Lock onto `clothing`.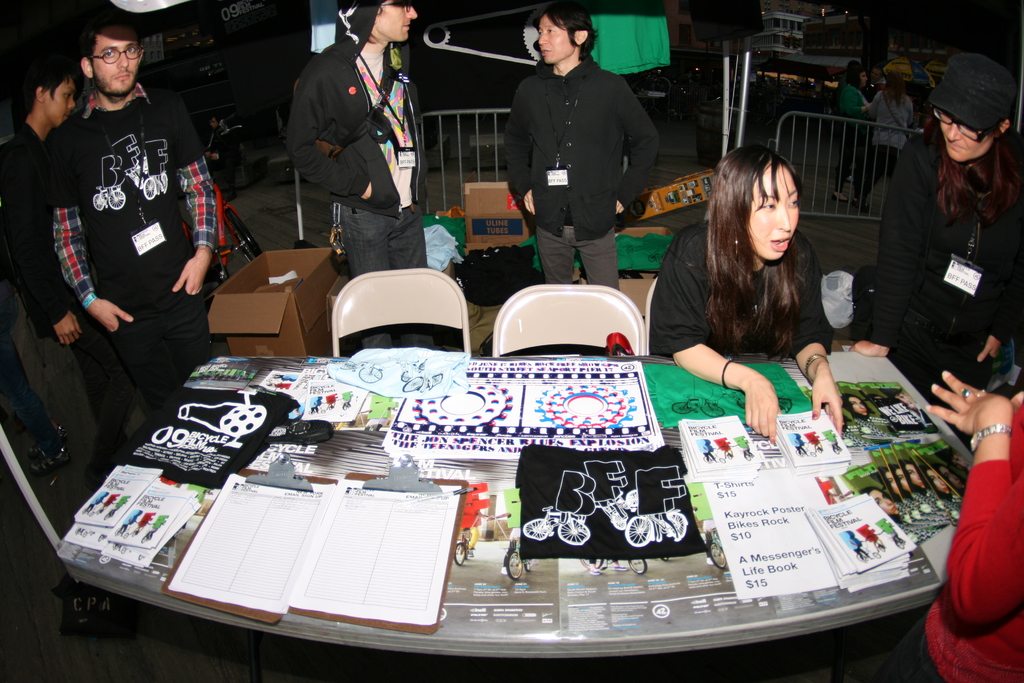
Locked: pyautogui.locateOnScreen(287, 0, 438, 356).
